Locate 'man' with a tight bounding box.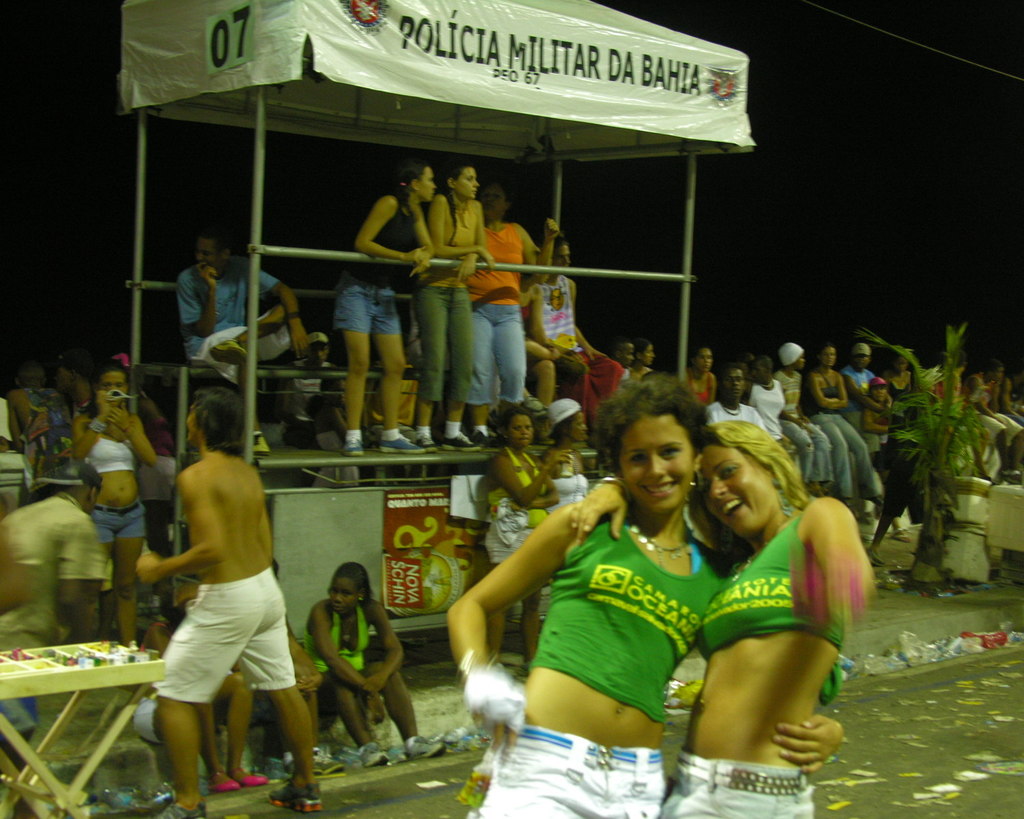
(839, 342, 898, 466).
